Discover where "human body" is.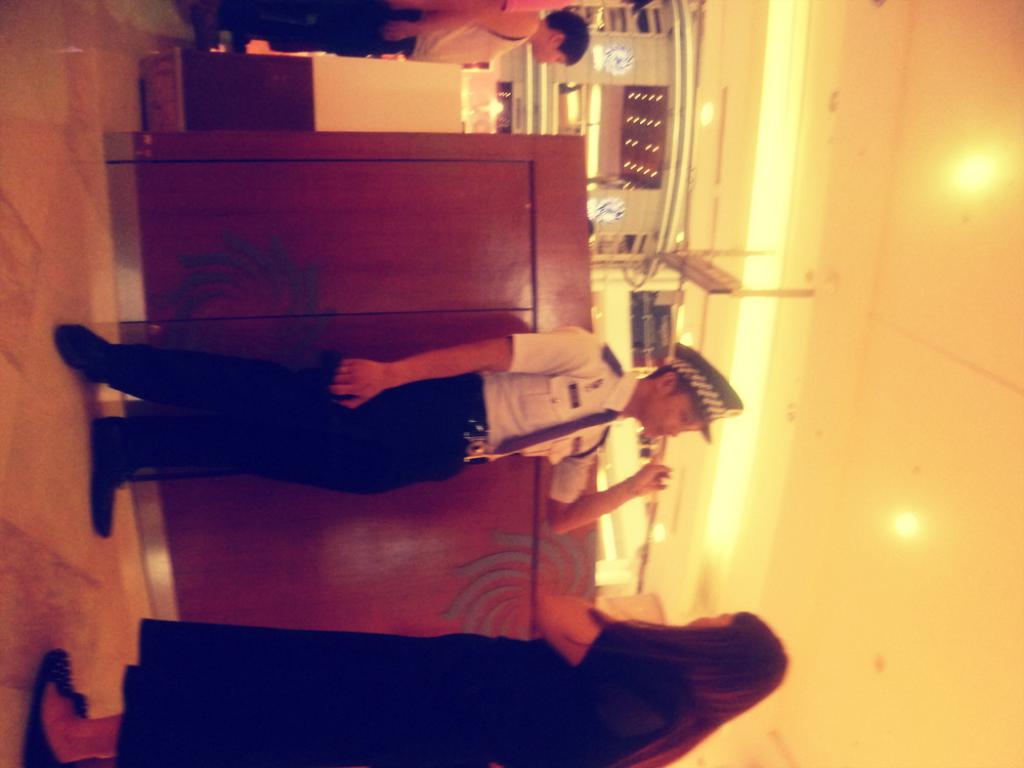
Discovered at BBox(52, 318, 741, 539).
